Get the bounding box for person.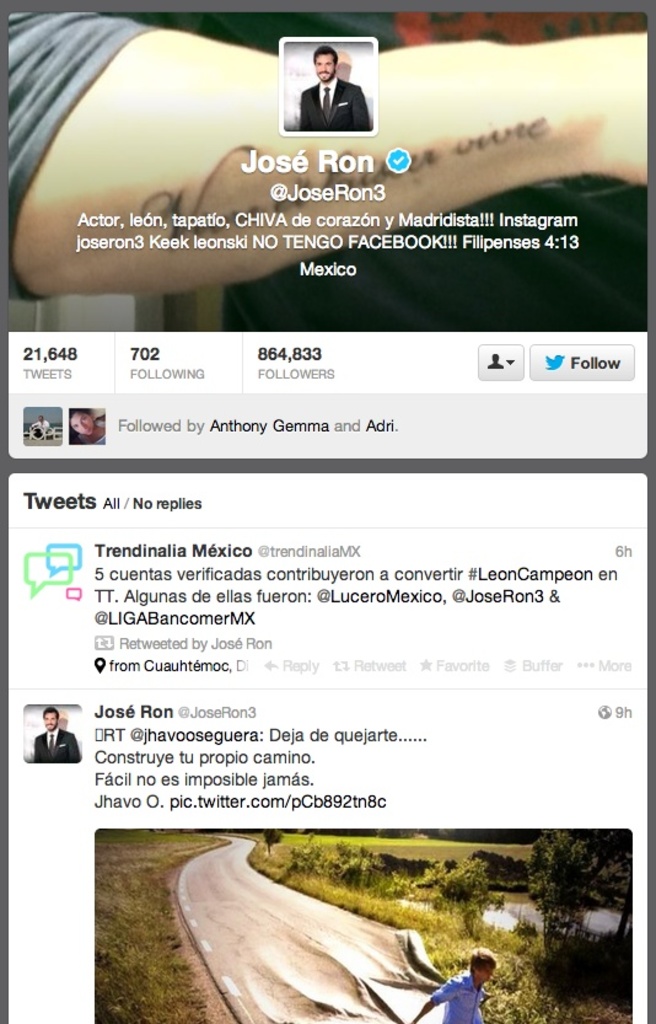
289 36 375 128.
